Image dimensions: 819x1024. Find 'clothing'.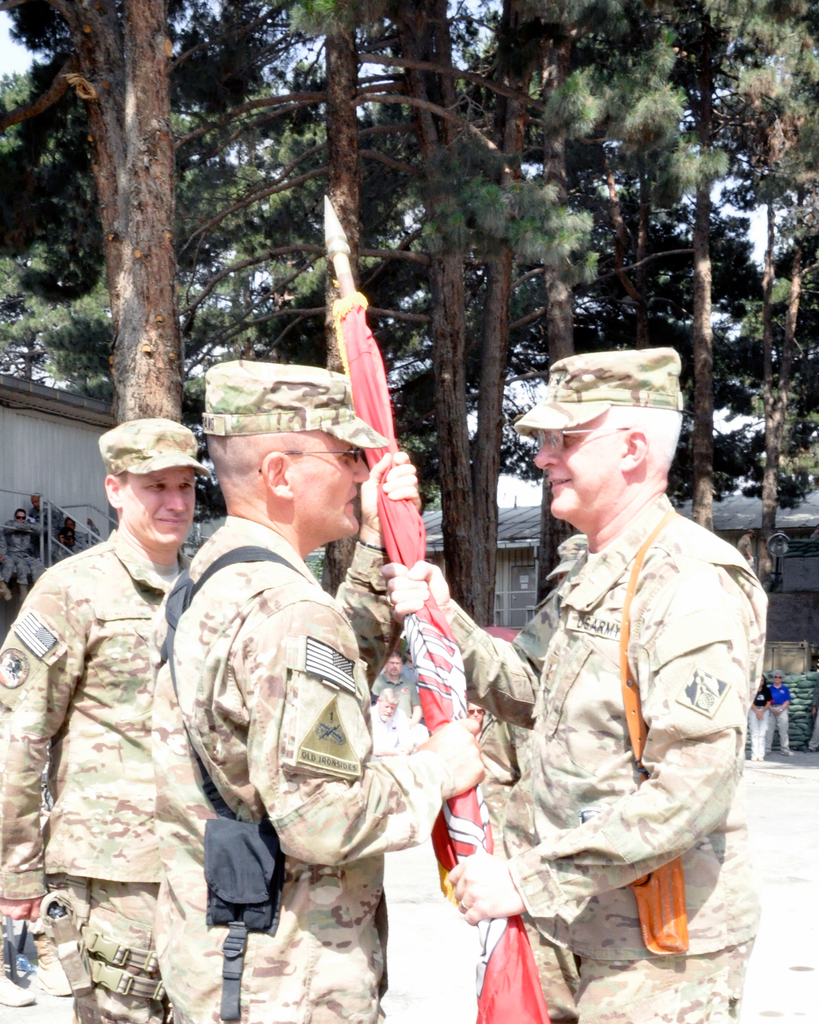
12:475:225:975.
